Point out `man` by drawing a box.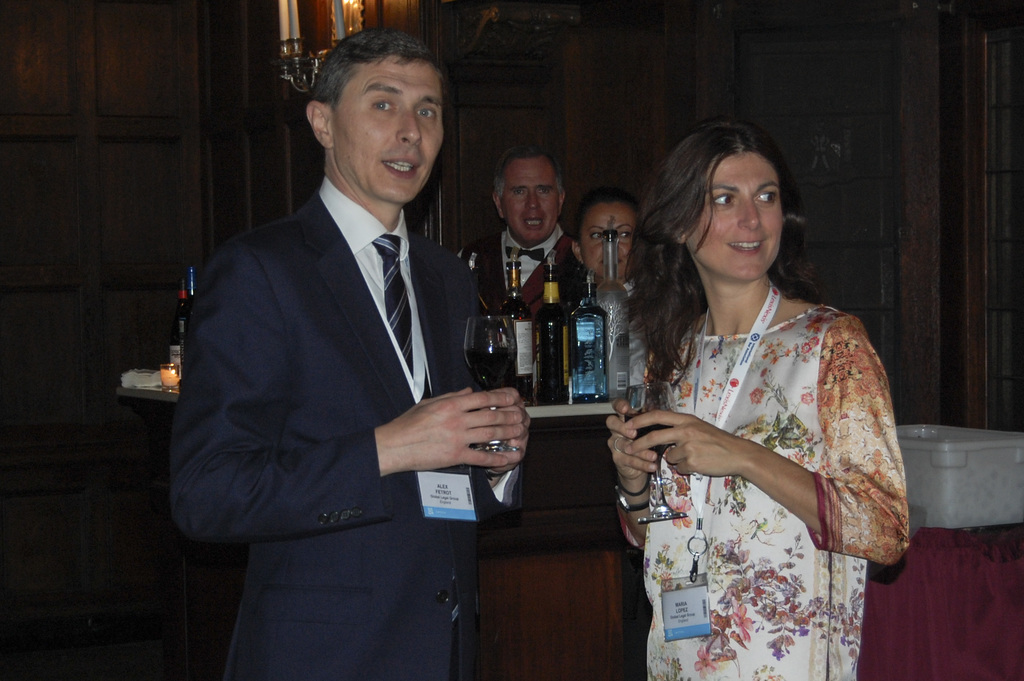
box(463, 145, 581, 327).
